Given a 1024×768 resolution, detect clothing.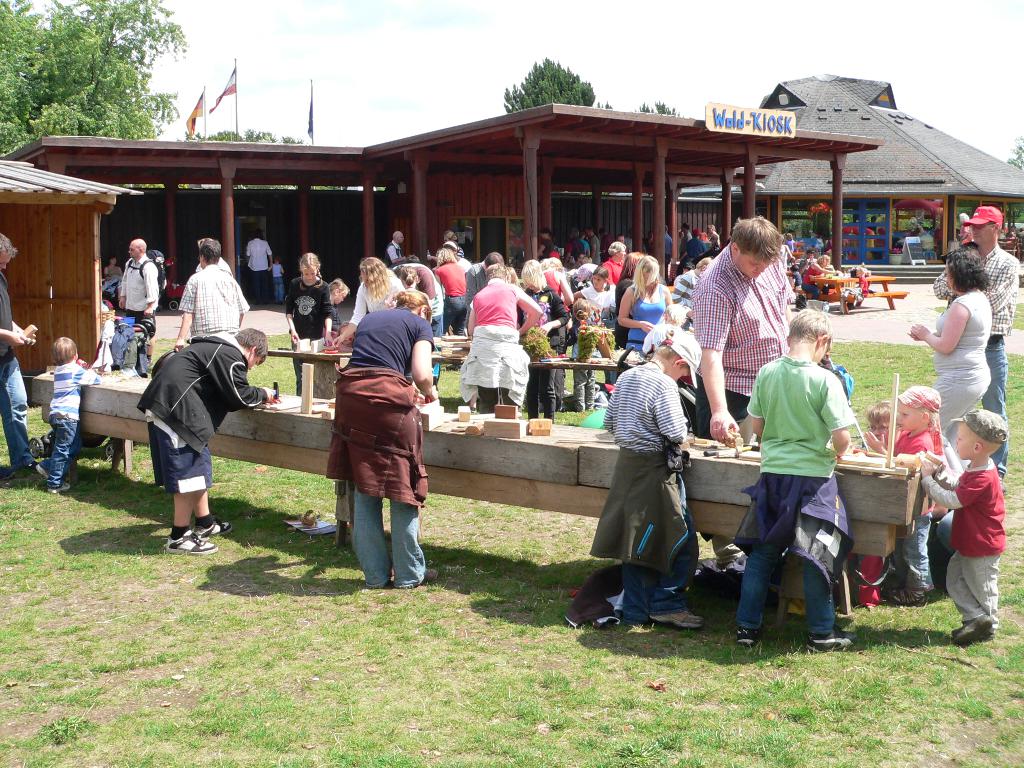
{"left": 330, "top": 307, "right": 433, "bottom": 586}.
